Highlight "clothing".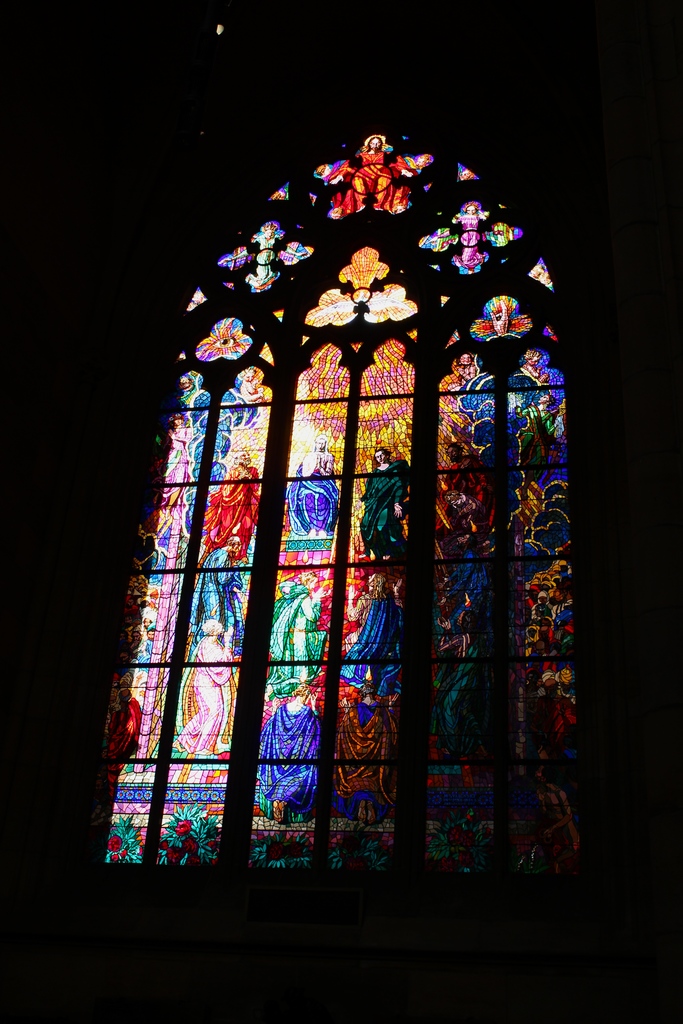
Highlighted region: 420 639 504 757.
